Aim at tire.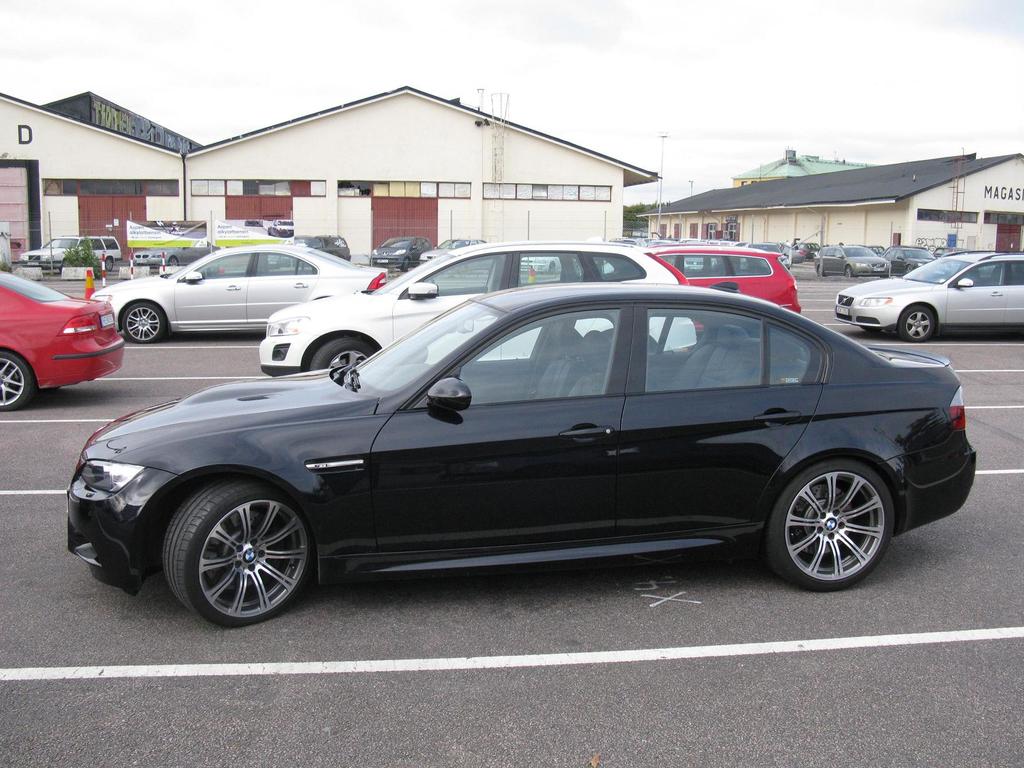
Aimed at detection(122, 303, 173, 343).
